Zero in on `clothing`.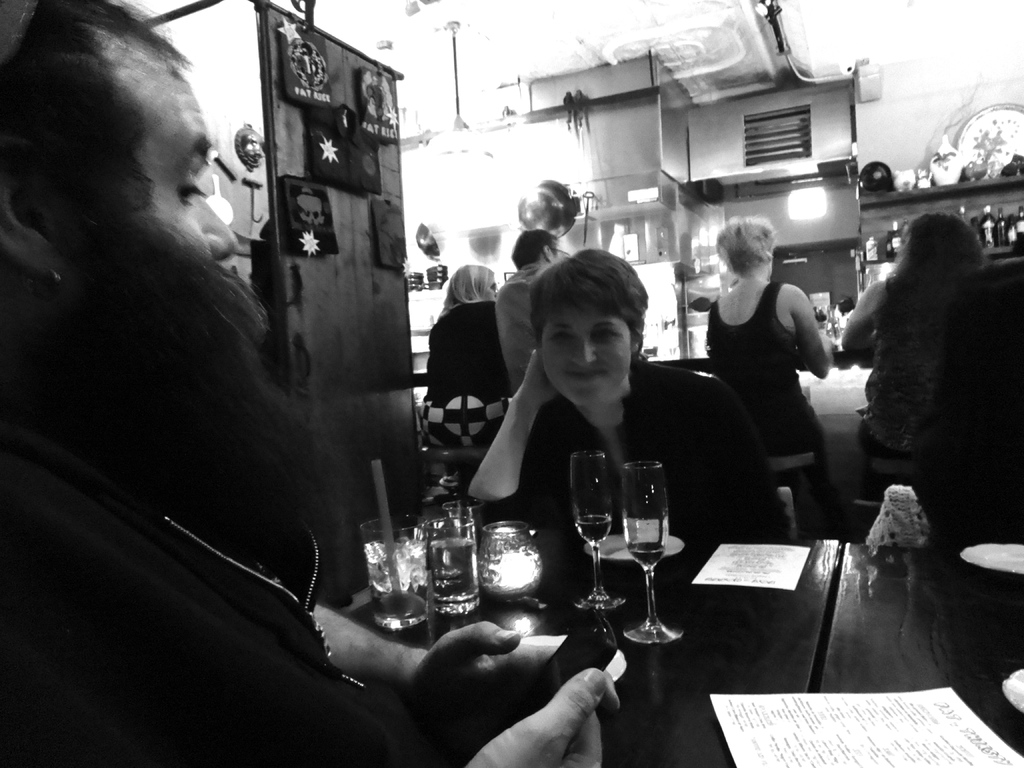
Zeroed in: x1=707, y1=280, x2=838, y2=522.
